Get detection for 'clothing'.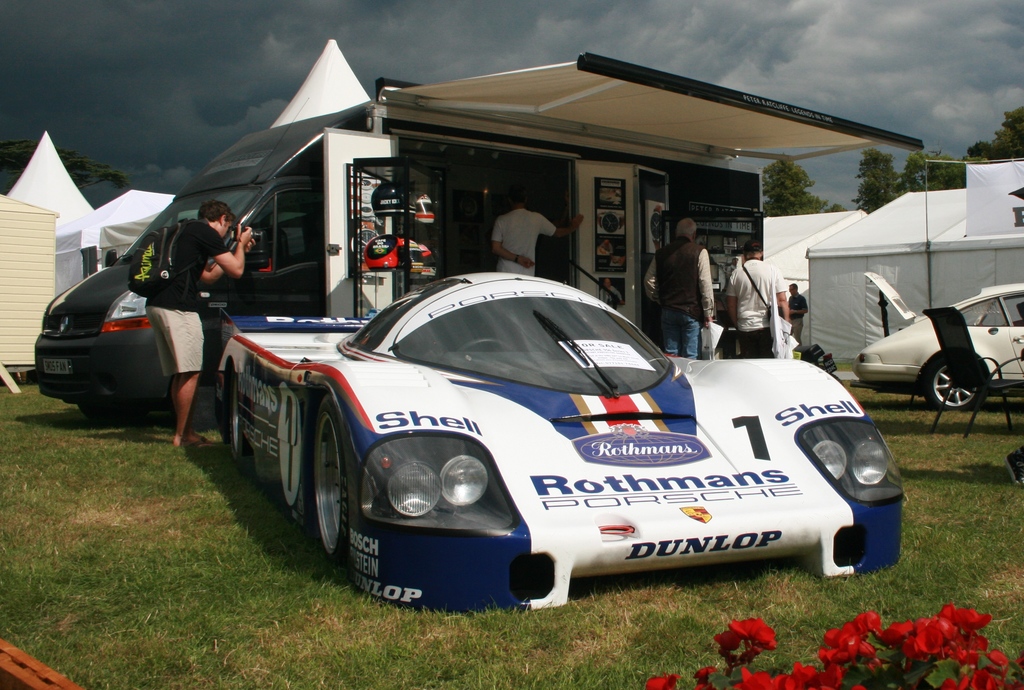
Detection: (491,207,557,275).
